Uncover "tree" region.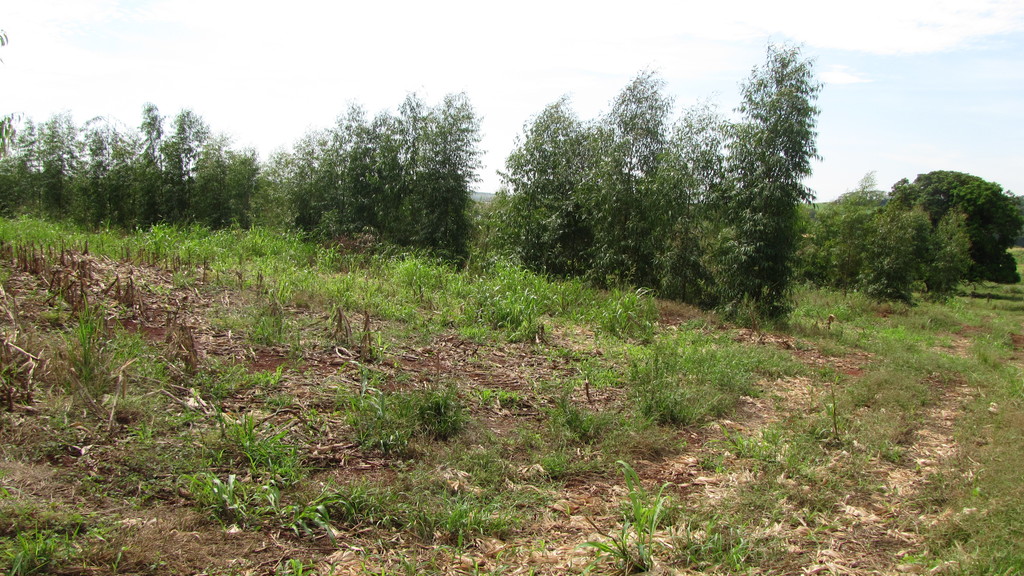
Uncovered: (716,60,815,315).
